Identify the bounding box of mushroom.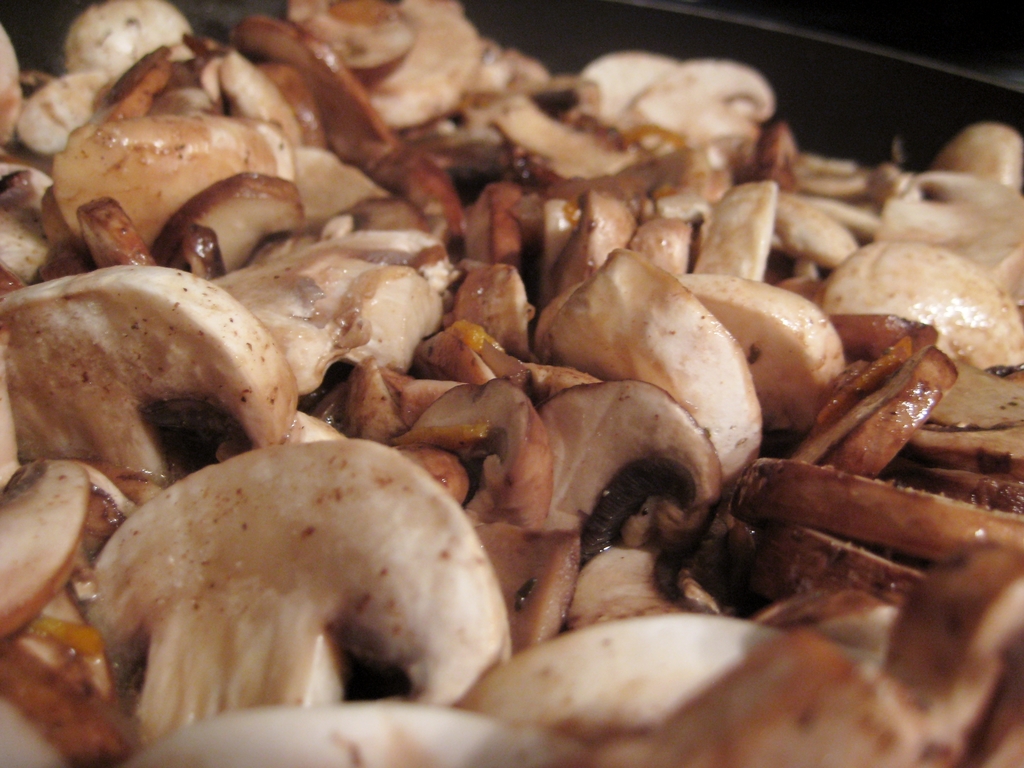
{"left": 72, "top": 447, "right": 515, "bottom": 760}.
